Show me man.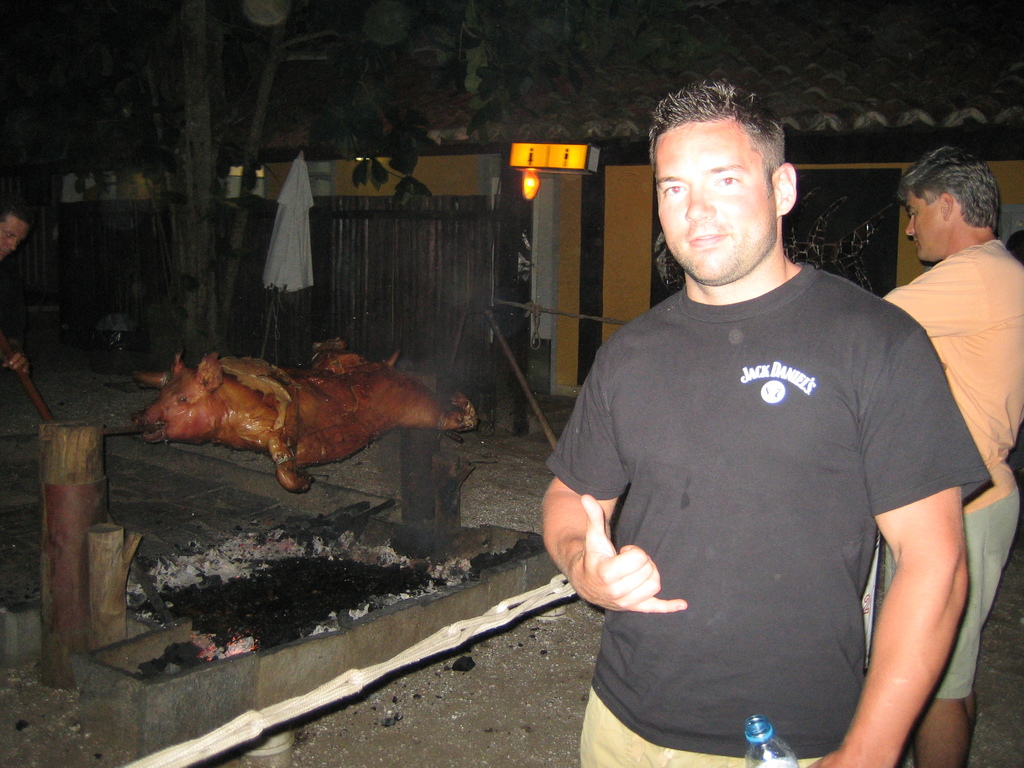
man is here: x1=884, y1=136, x2=1023, y2=767.
